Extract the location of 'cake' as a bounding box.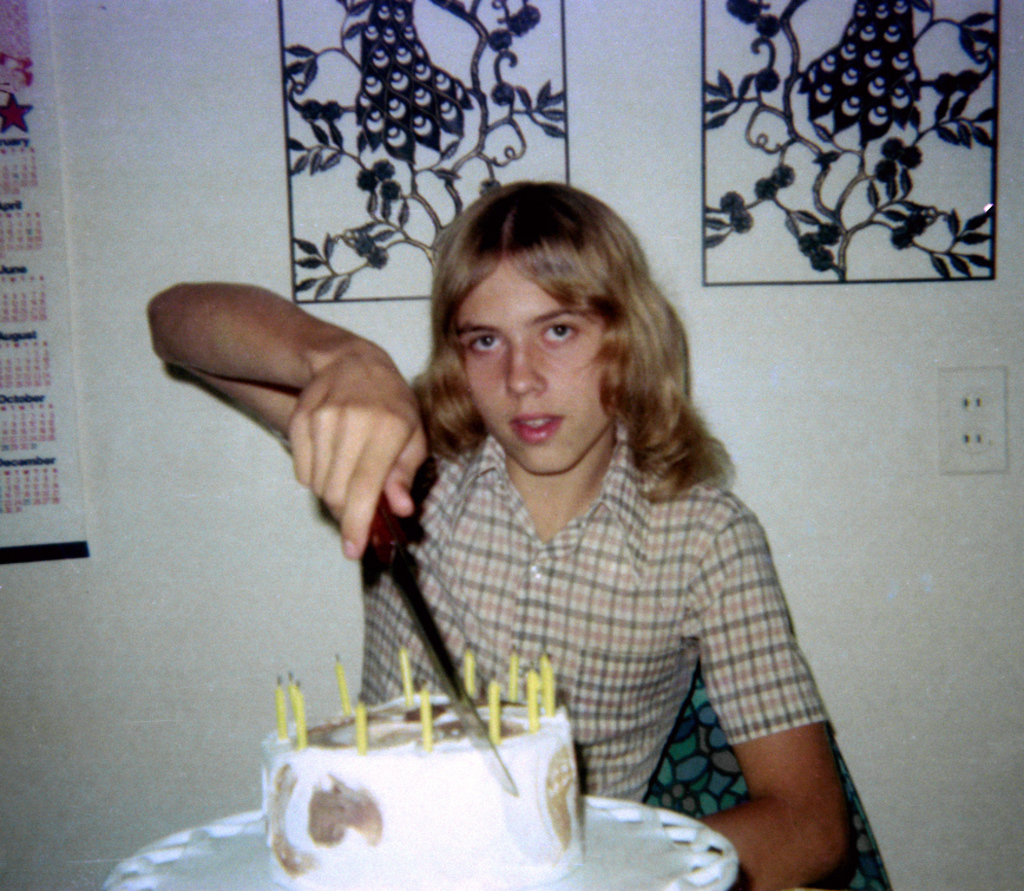
263 686 577 887.
